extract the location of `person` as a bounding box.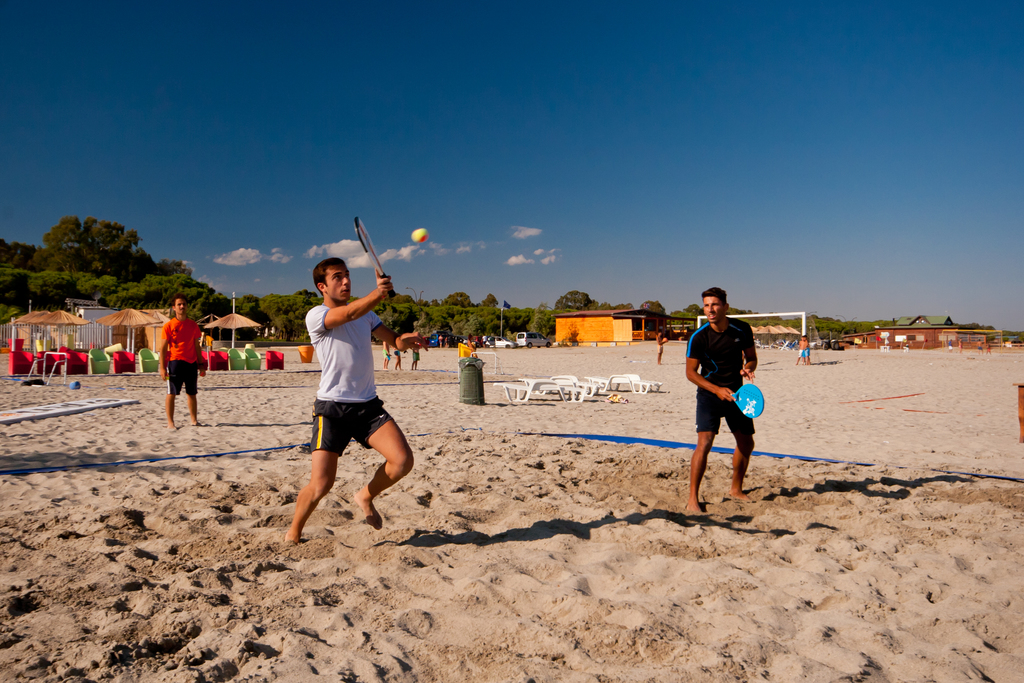
locate(155, 294, 206, 431).
